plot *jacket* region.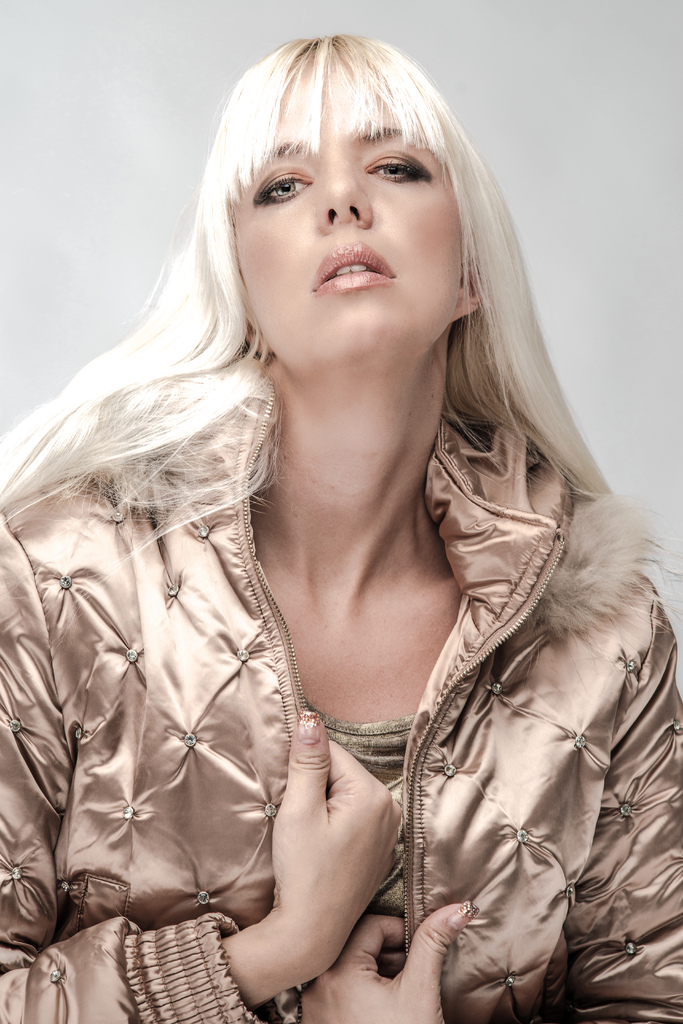
Plotted at (13,201,670,1023).
